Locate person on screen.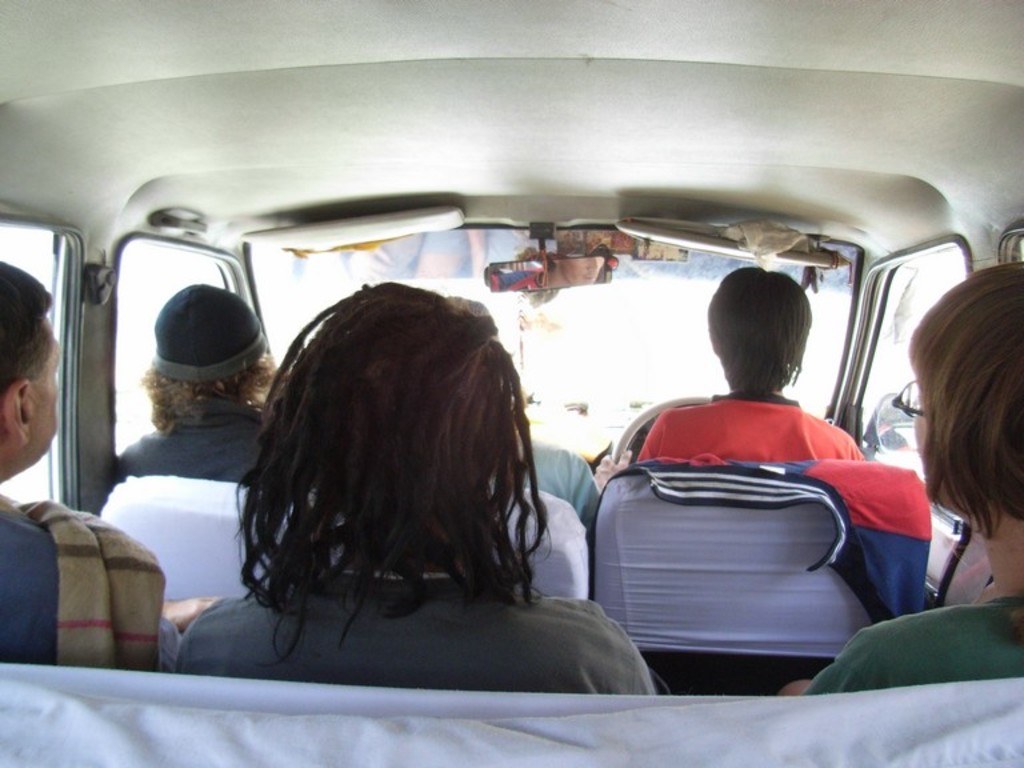
On screen at <box>0,261,172,668</box>.
